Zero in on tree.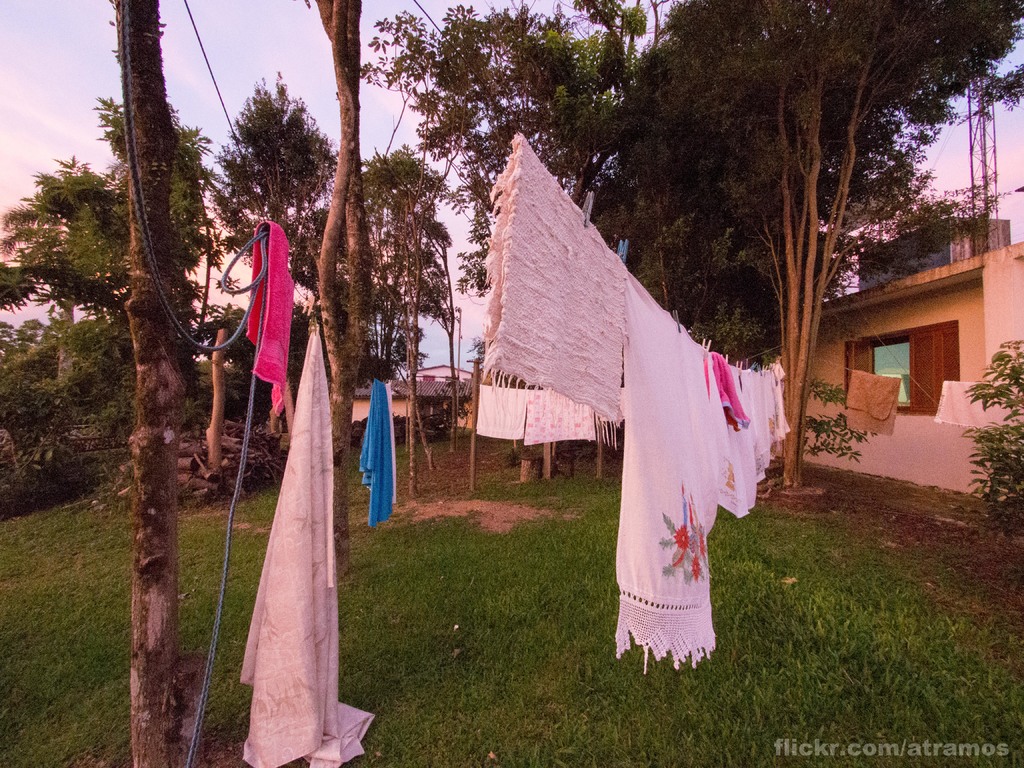
Zeroed in: pyautogui.locateOnScreen(0, 164, 147, 336).
